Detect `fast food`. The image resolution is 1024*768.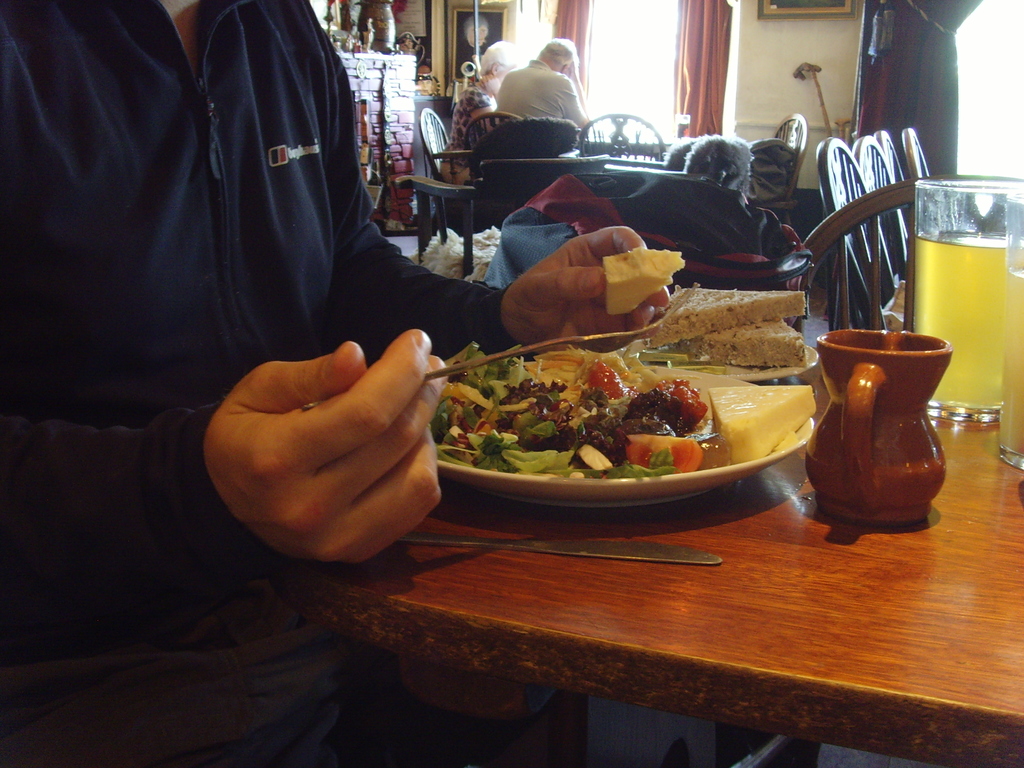
l=644, t=284, r=805, b=349.
